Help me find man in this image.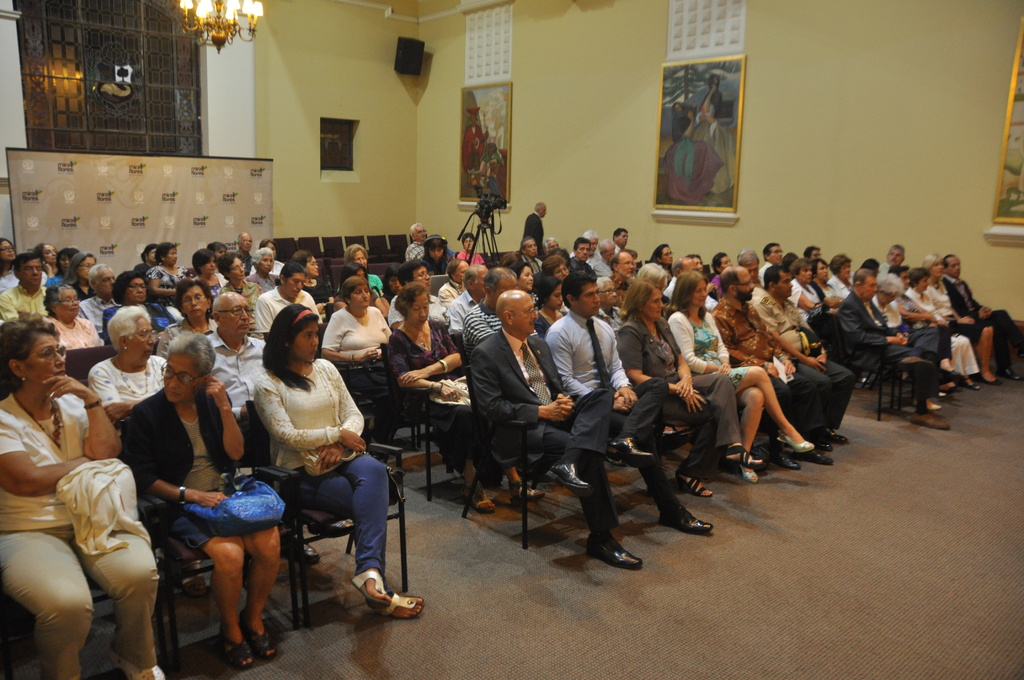
Found it: <box>837,268,942,414</box>.
